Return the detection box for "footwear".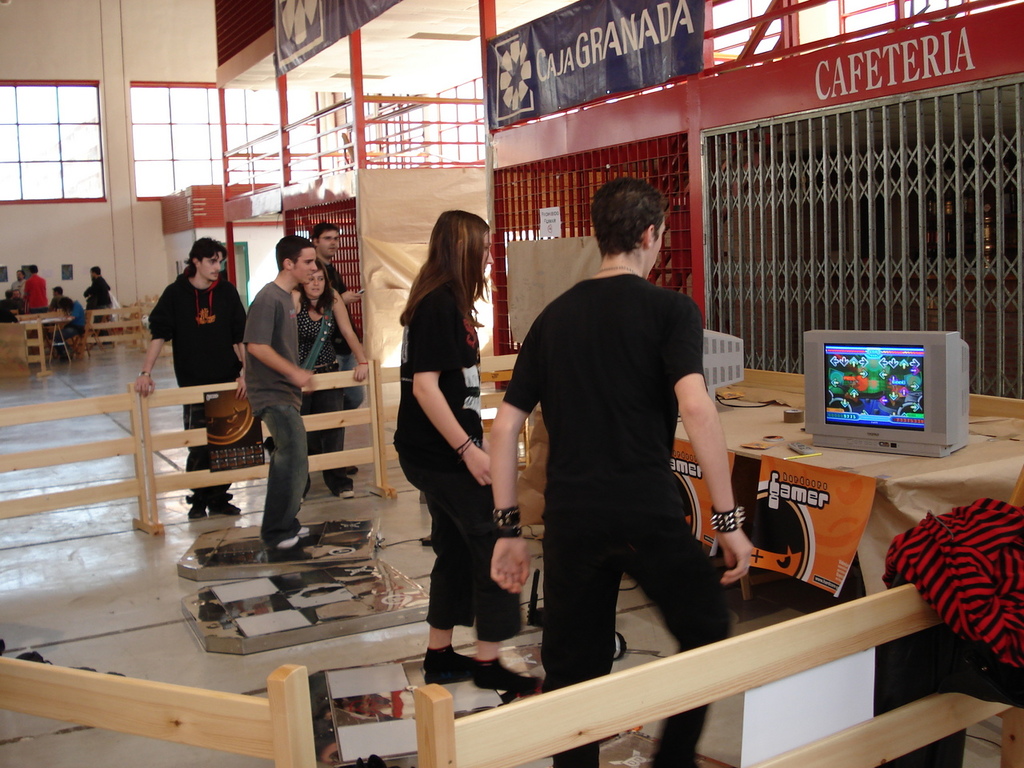
<region>213, 500, 239, 514</region>.
